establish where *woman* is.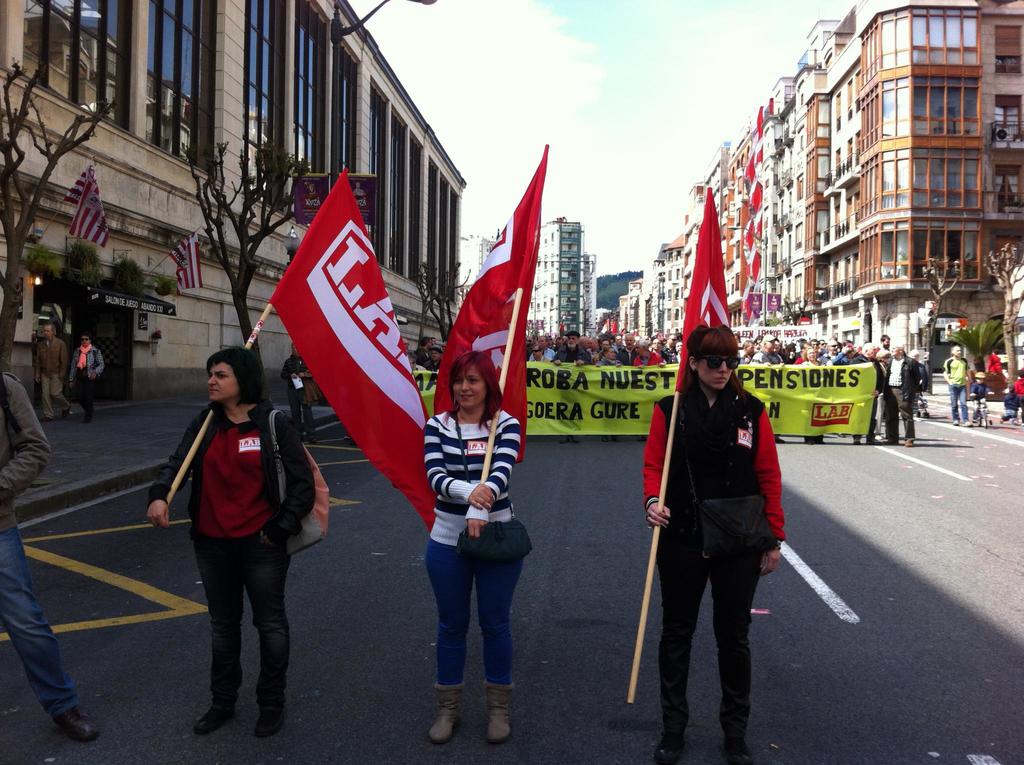
Established at (left=161, top=328, right=309, bottom=739).
